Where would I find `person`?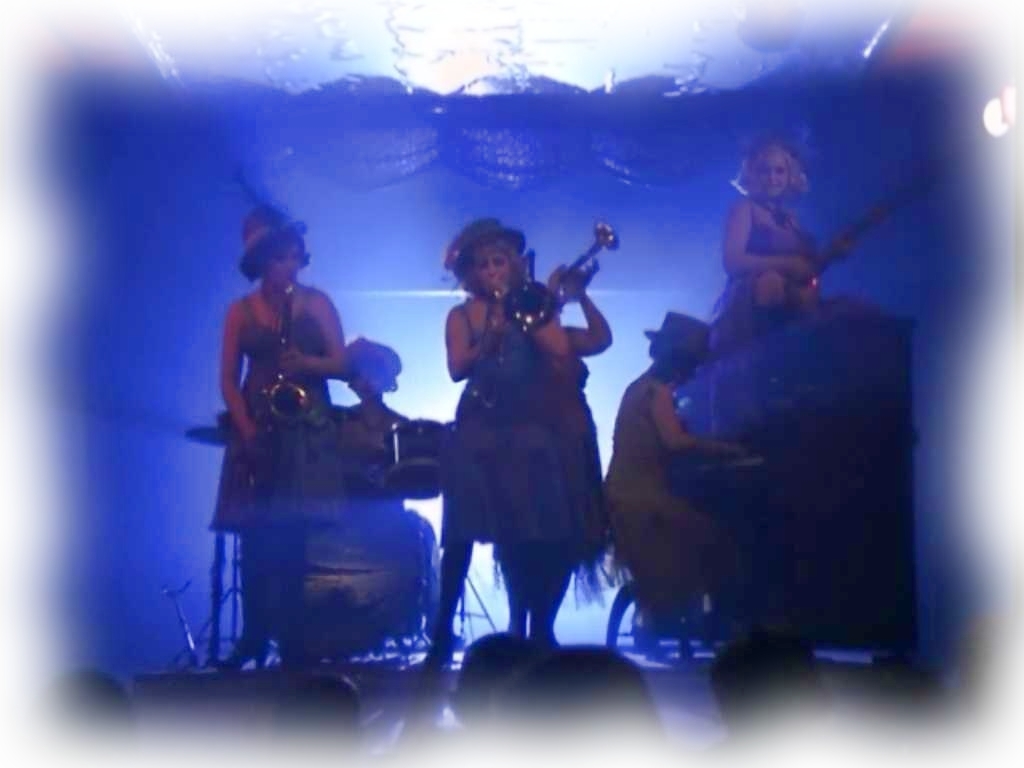
At pyautogui.locateOnScreen(424, 235, 572, 674).
